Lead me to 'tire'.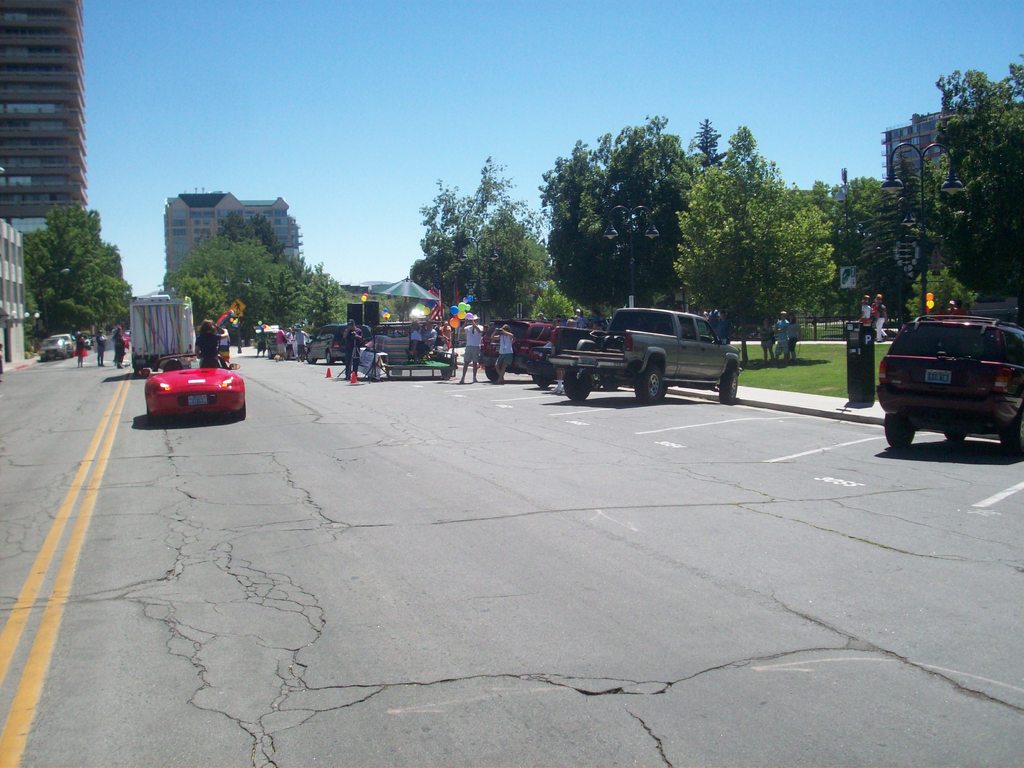
Lead to {"left": 637, "top": 367, "right": 664, "bottom": 403}.
